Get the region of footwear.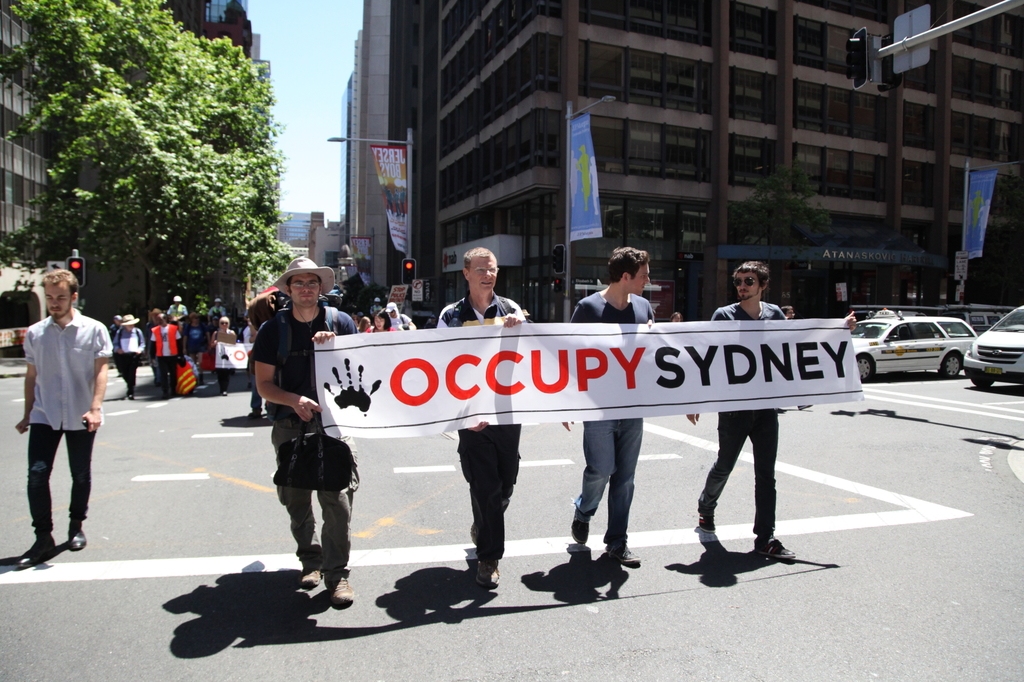
detection(325, 569, 355, 612).
